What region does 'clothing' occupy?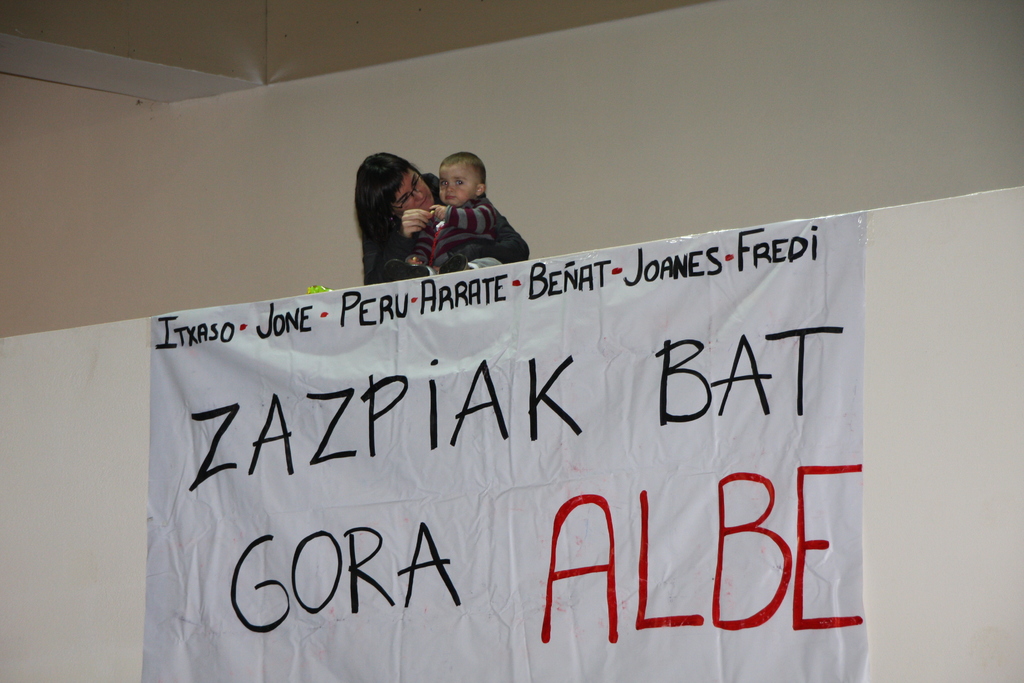
427/195/534/272.
